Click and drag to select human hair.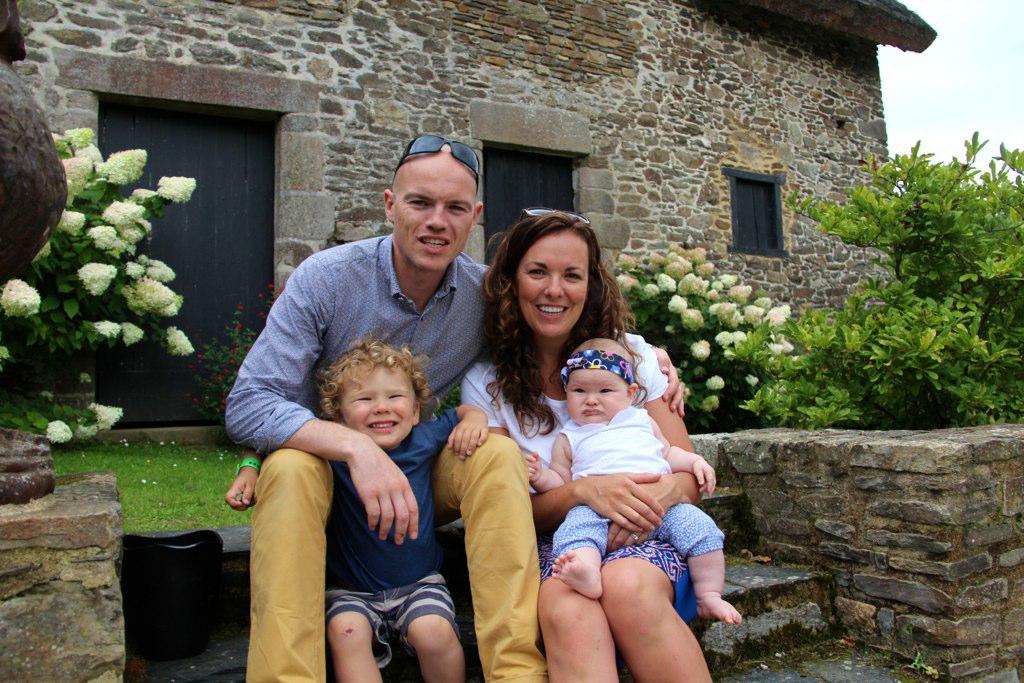
Selection: <box>487,206,631,402</box>.
